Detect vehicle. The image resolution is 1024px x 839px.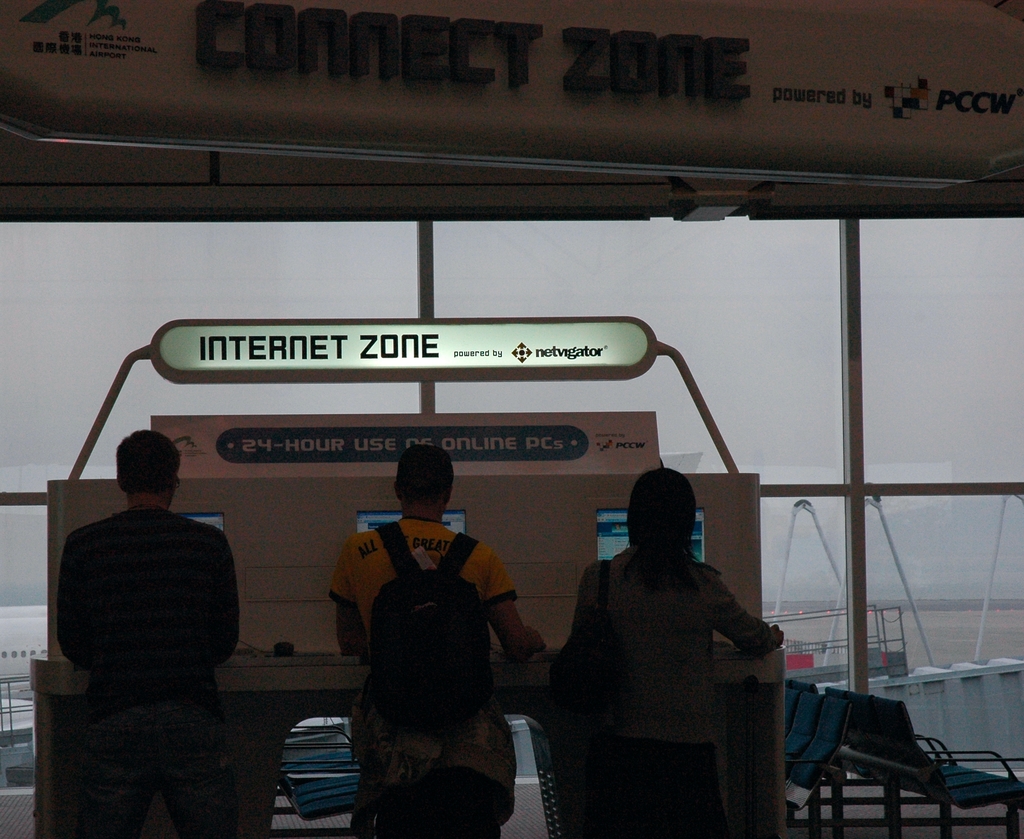
(x1=0, y1=602, x2=50, y2=690).
